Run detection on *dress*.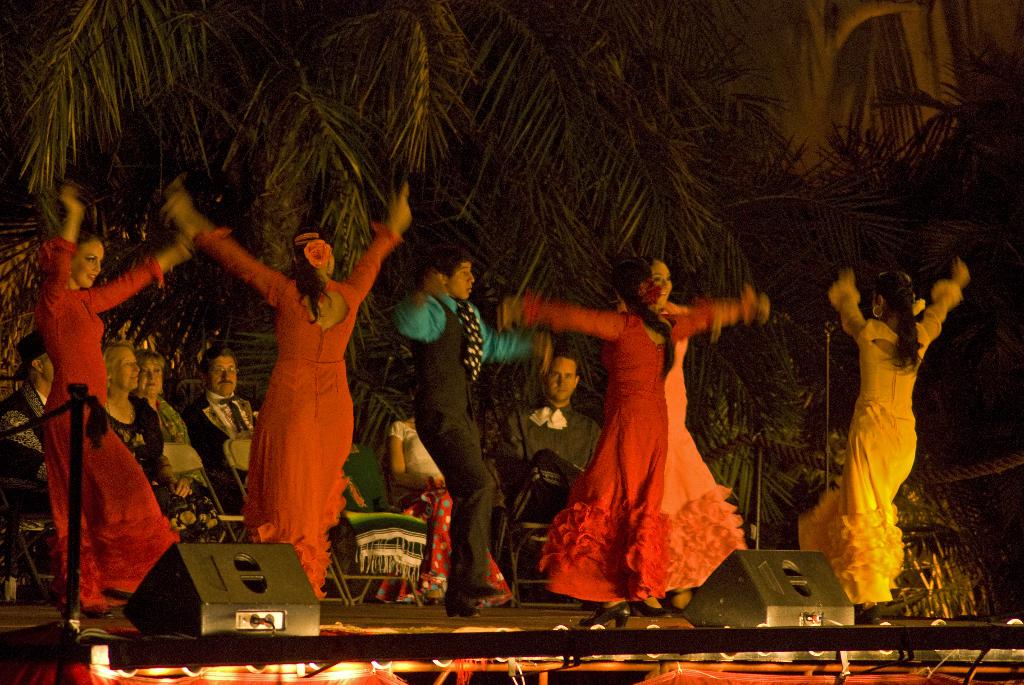
Result: x1=38, y1=233, x2=186, y2=608.
